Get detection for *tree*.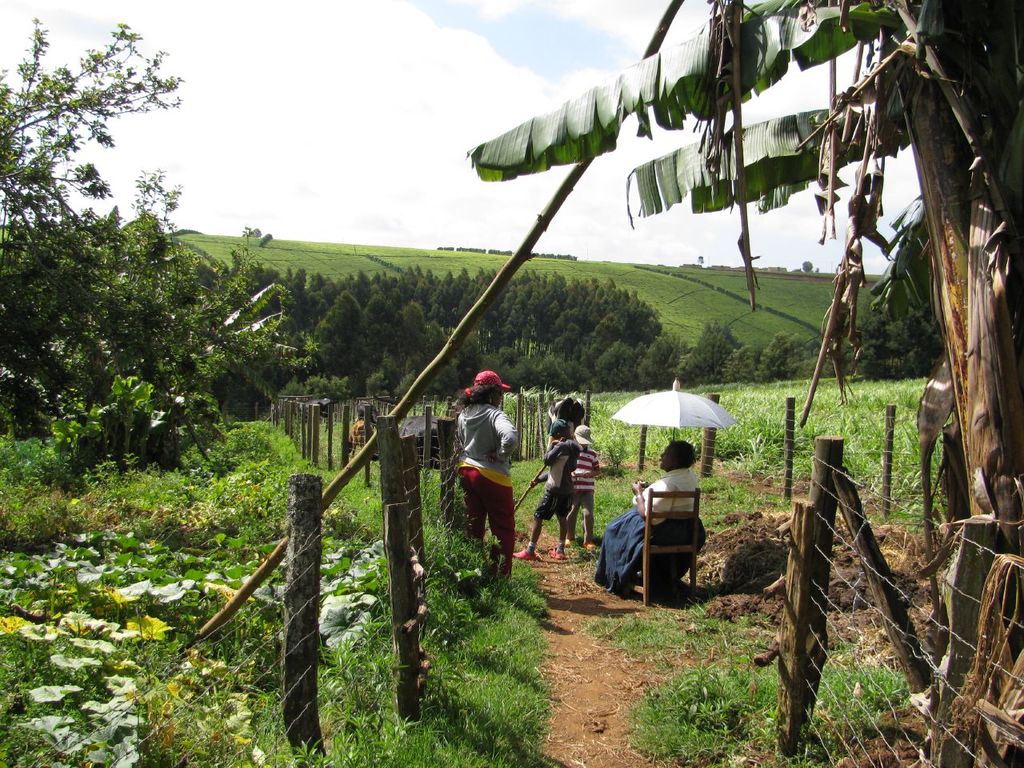
Detection: <box>690,319,727,383</box>.
